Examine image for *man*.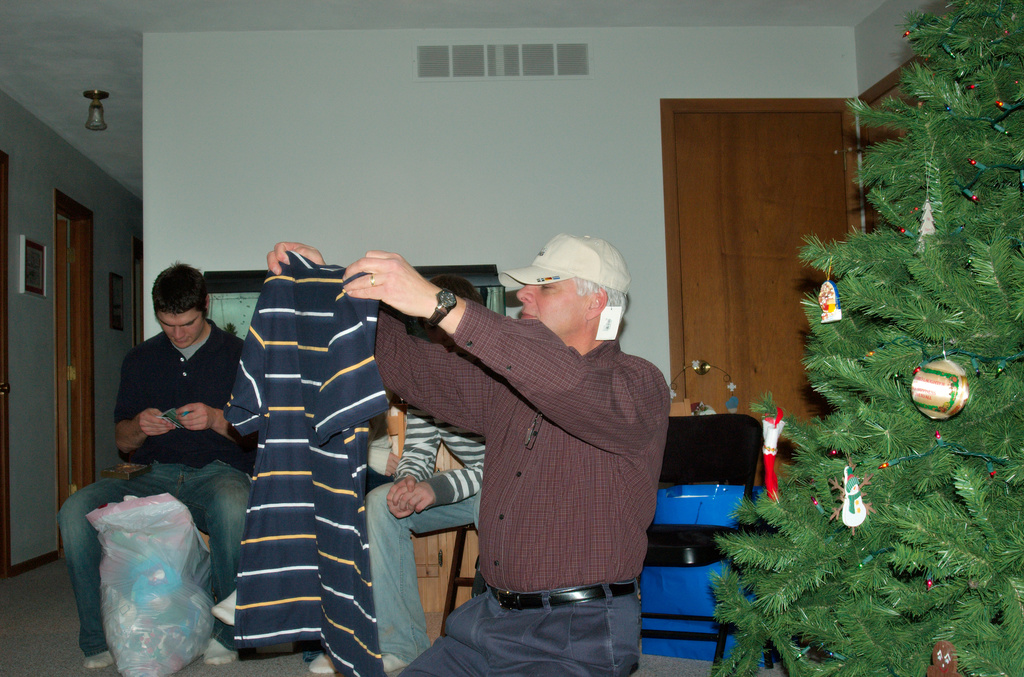
Examination result: [left=268, top=233, right=674, bottom=676].
